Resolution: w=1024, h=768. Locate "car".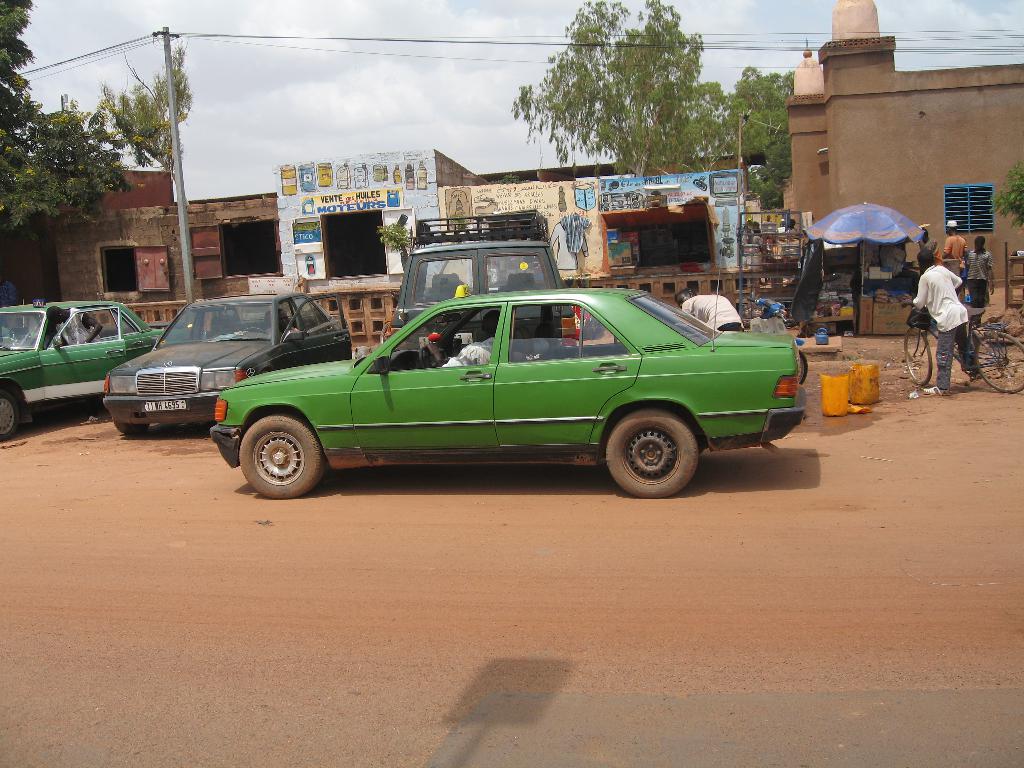
100:294:354:437.
